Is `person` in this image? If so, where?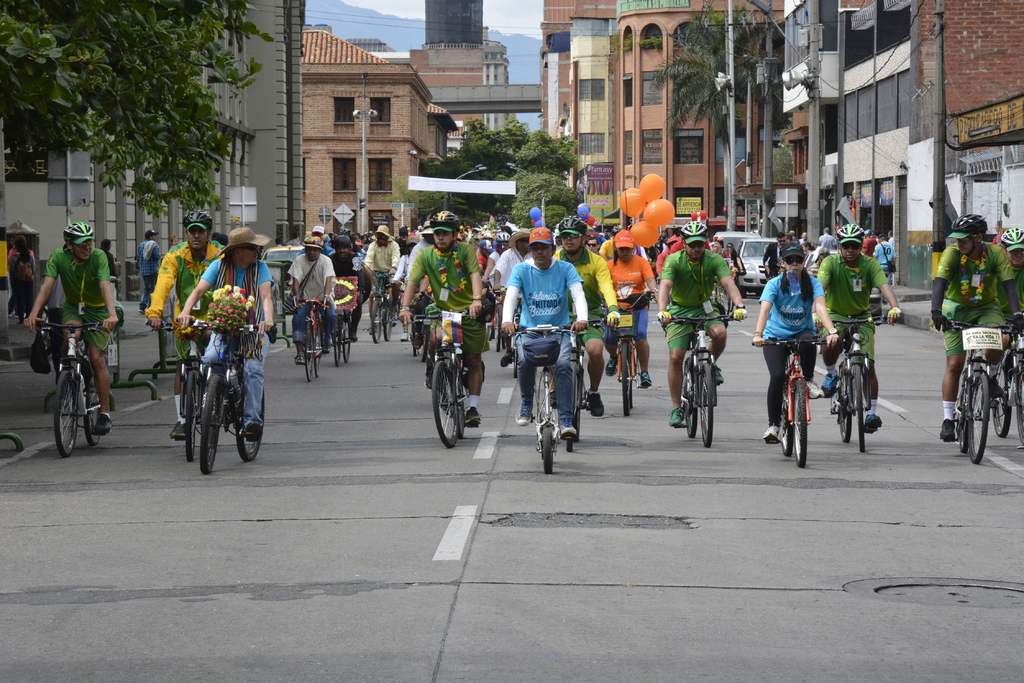
Yes, at x1=21 y1=218 x2=120 y2=431.
